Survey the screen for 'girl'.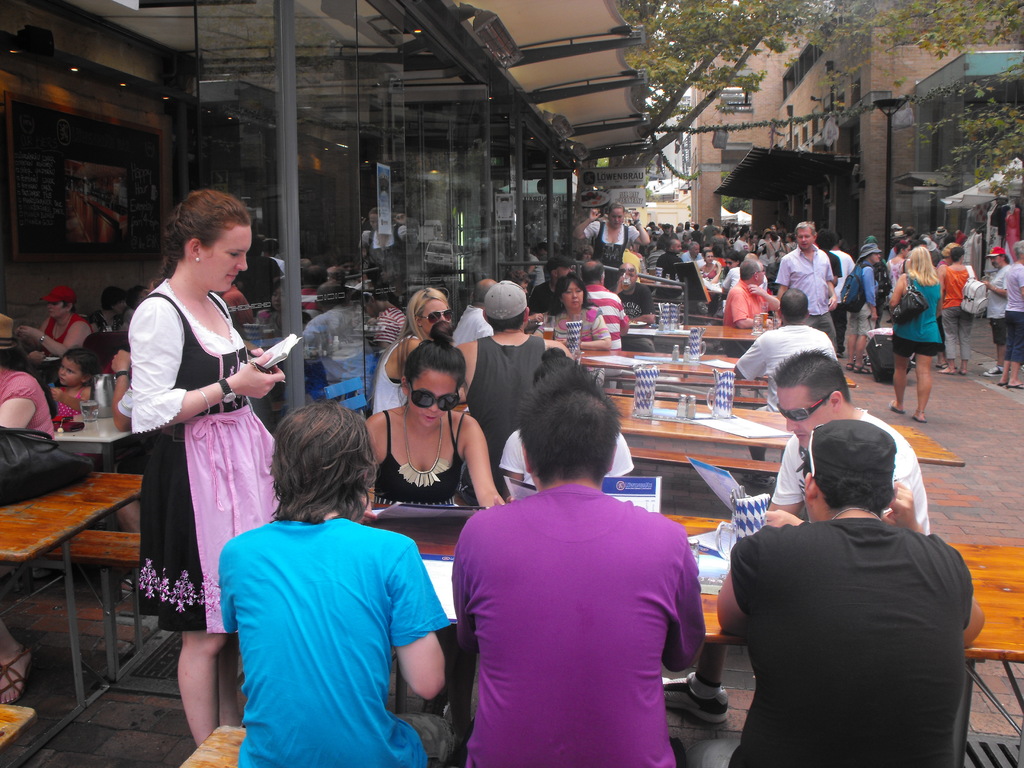
Survey found: l=368, t=283, r=457, b=417.
